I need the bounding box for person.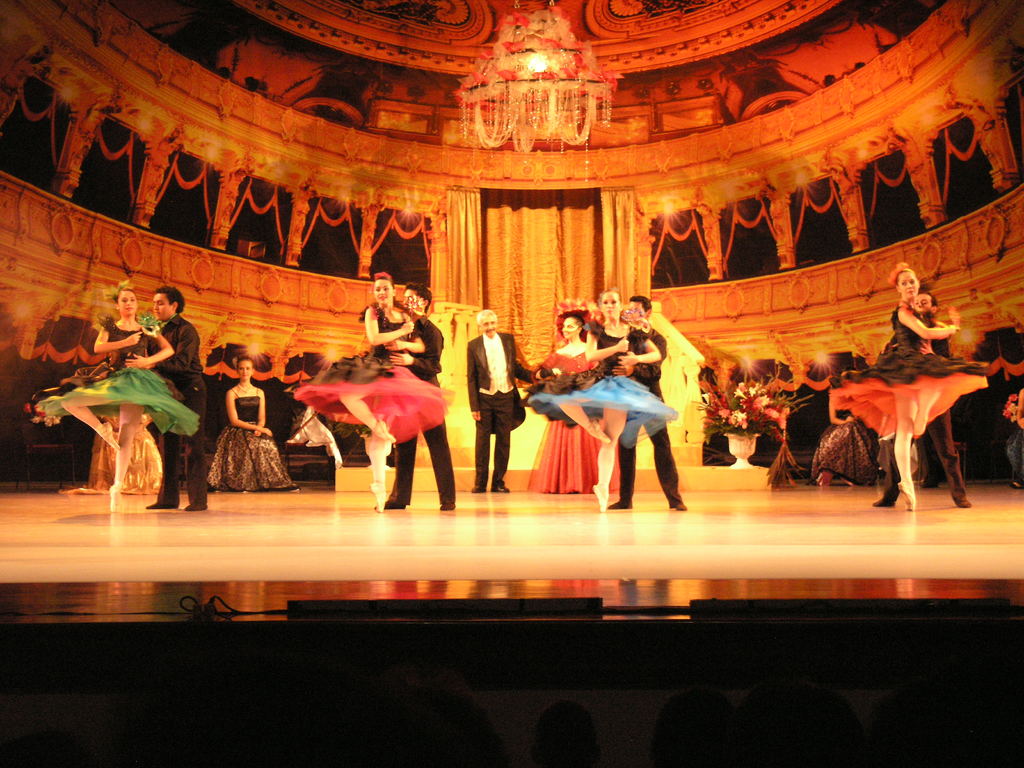
Here it is: <box>106,285,207,511</box>.
